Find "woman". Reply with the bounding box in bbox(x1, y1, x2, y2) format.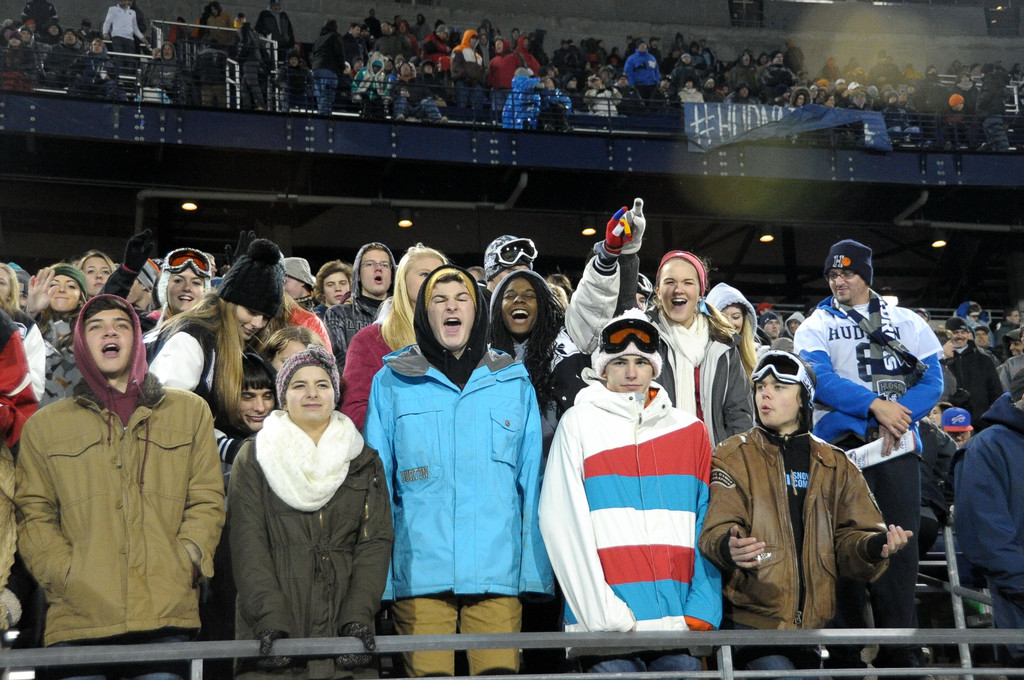
bbox(0, 258, 49, 405).
